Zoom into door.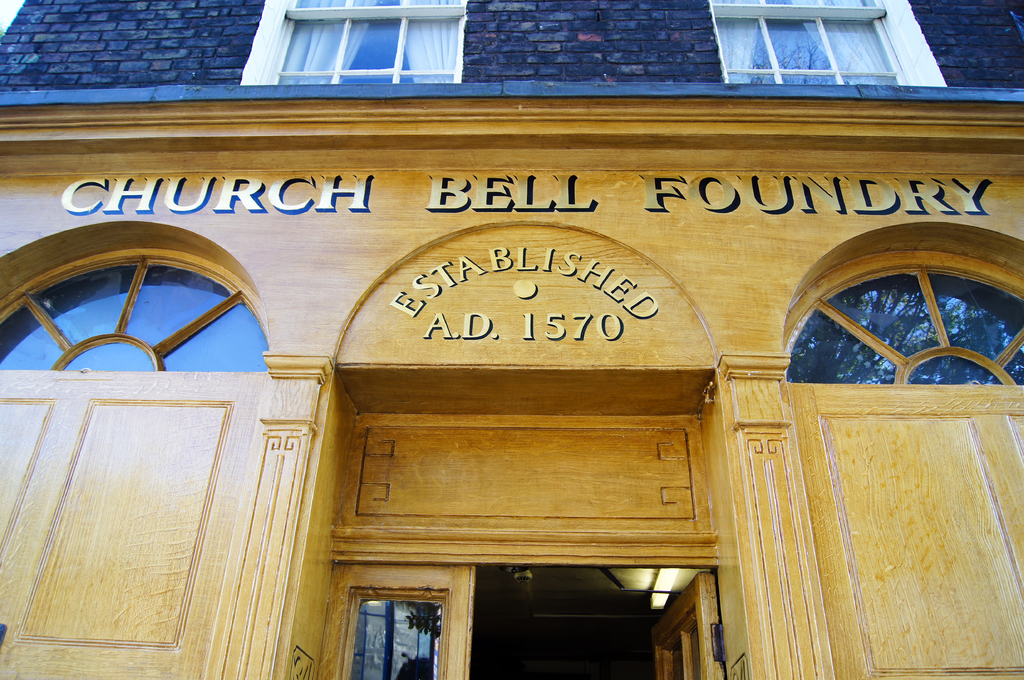
Zoom target: 636/554/717/679.
